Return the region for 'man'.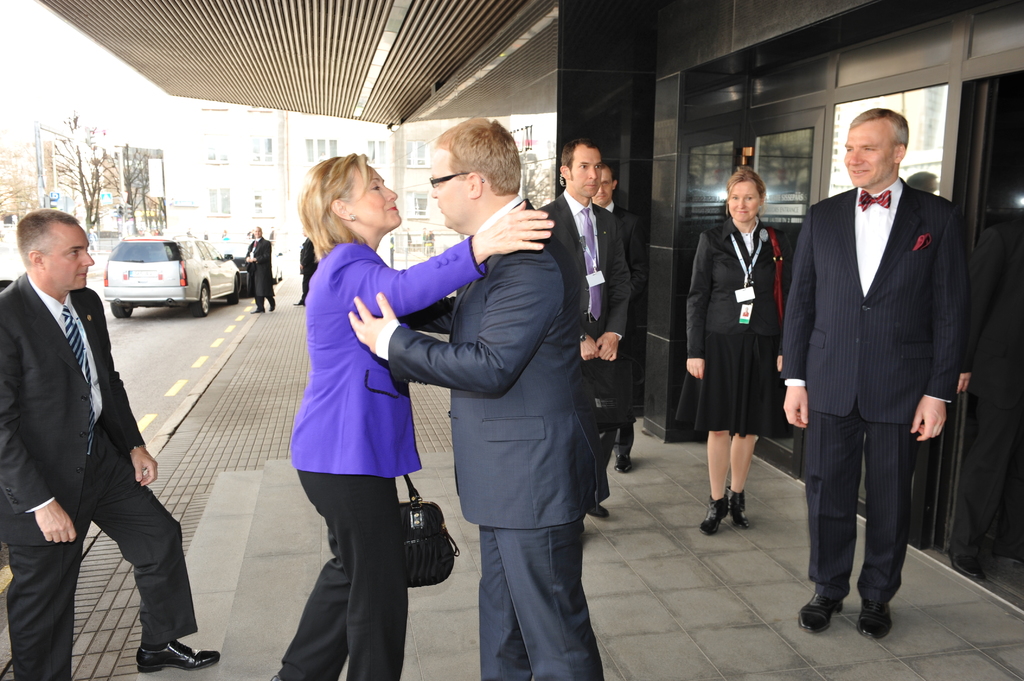
bbox=[295, 227, 321, 306].
